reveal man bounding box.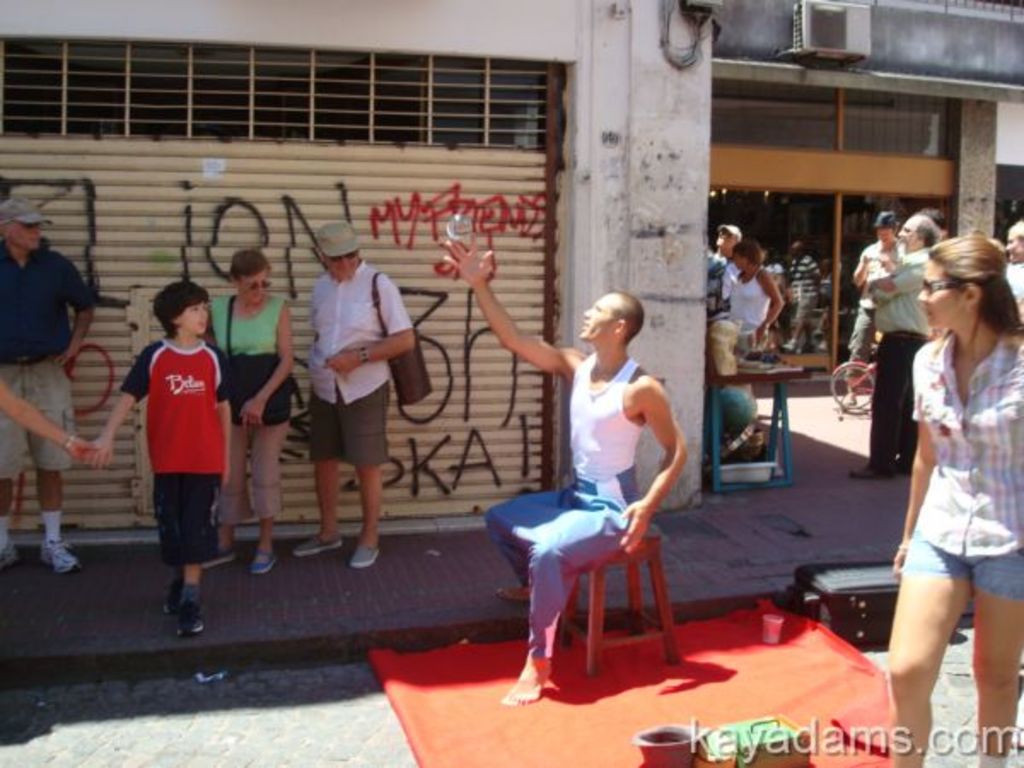
Revealed: bbox=(283, 217, 406, 558).
